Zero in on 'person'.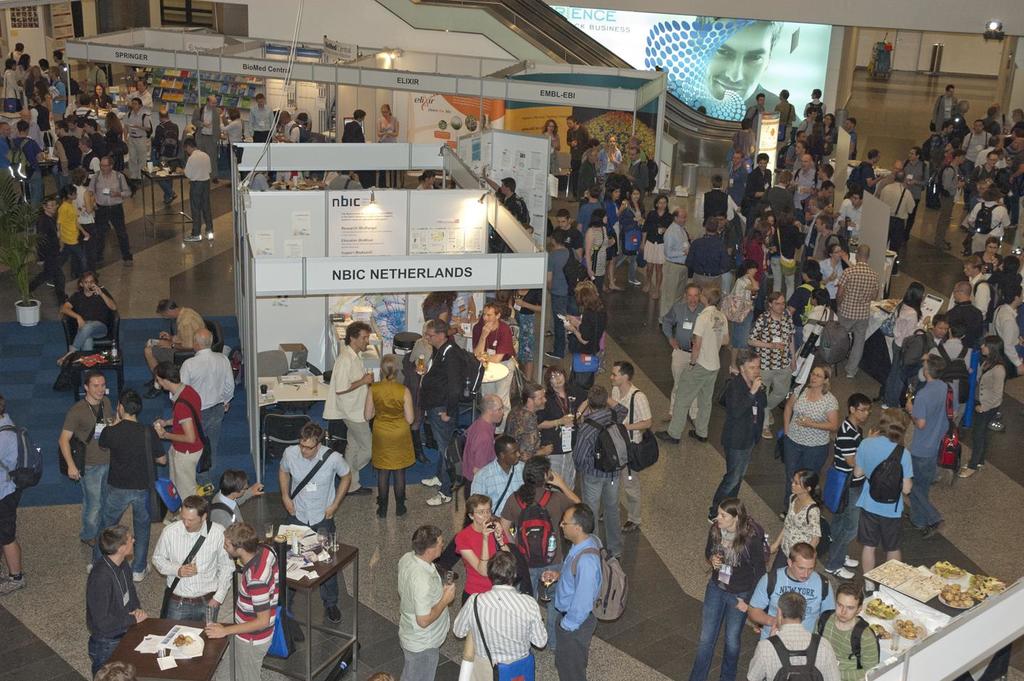
Zeroed in: bbox=[990, 287, 1023, 377].
